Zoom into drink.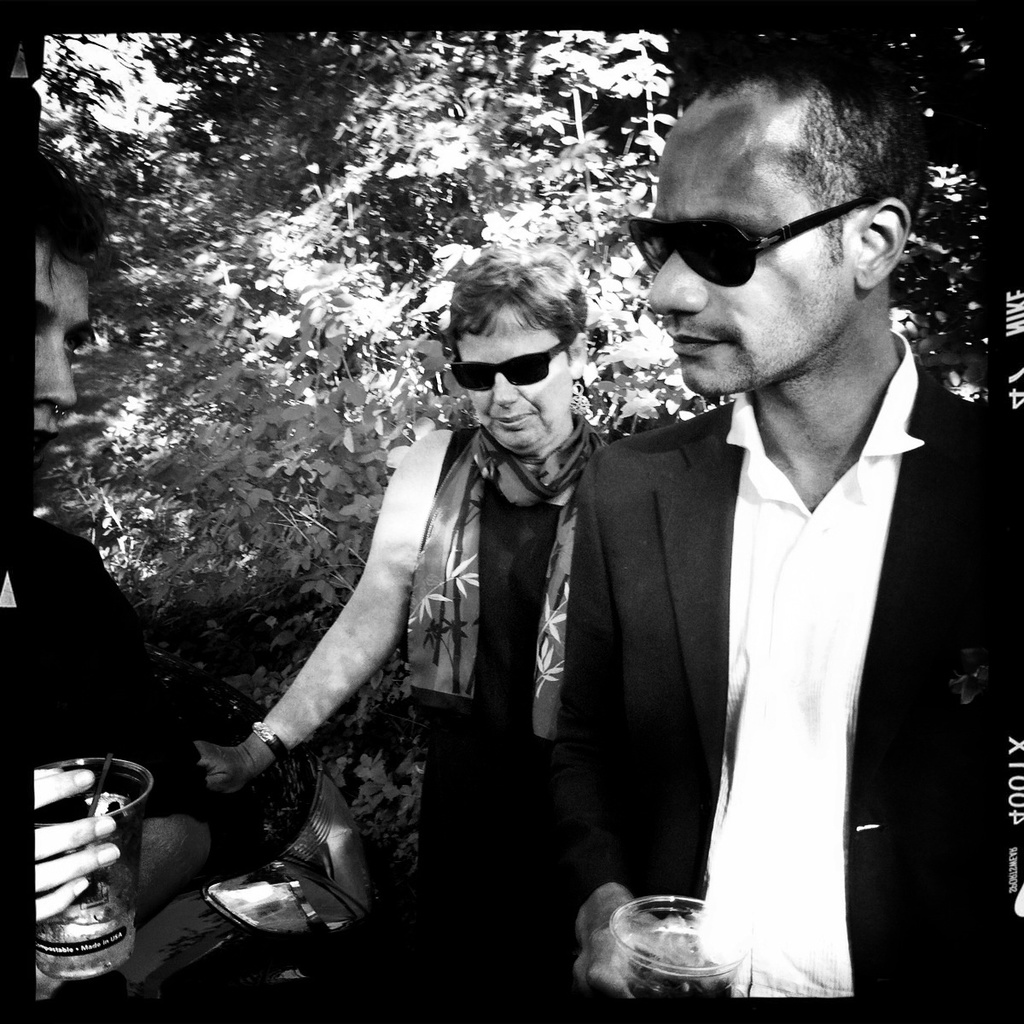
Zoom target: x1=35 y1=747 x2=195 y2=970.
